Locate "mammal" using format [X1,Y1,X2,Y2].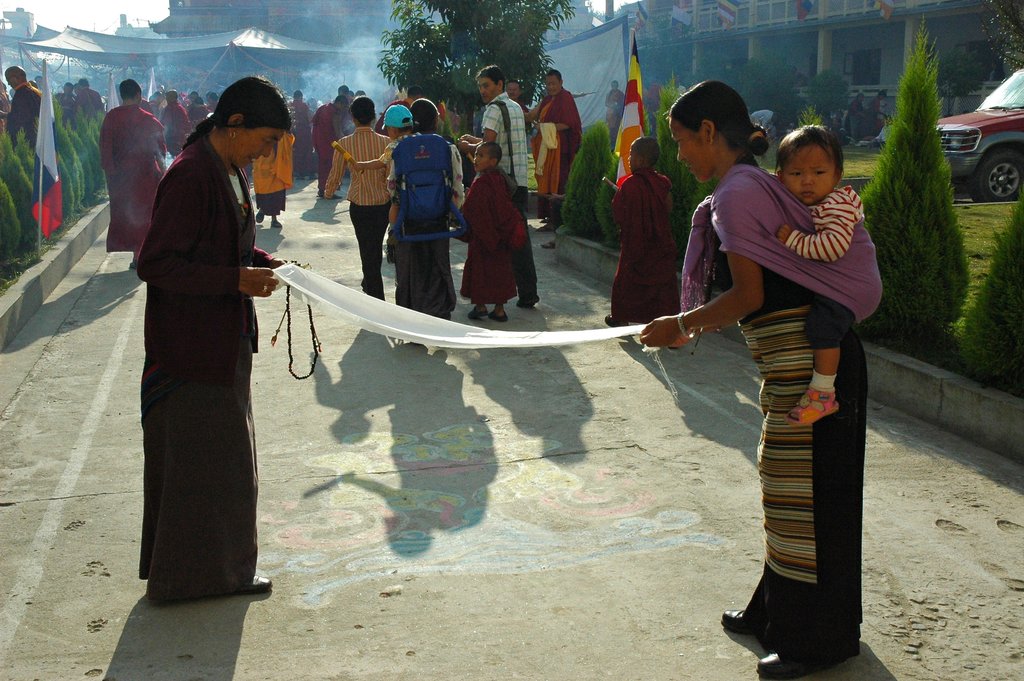
[285,88,332,180].
